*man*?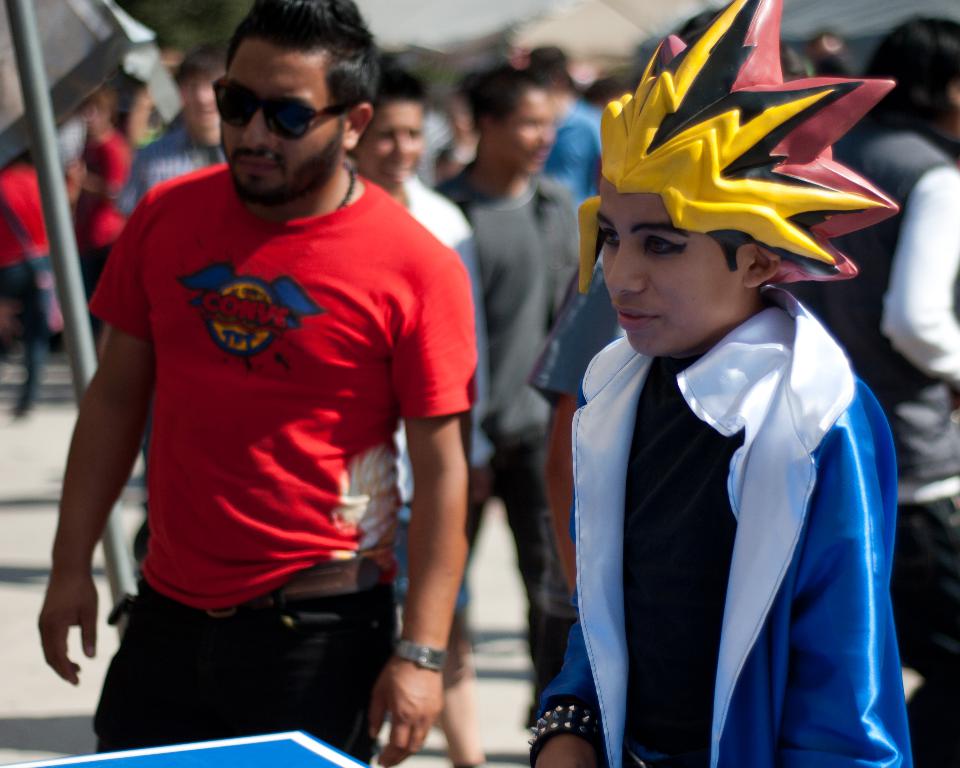
crop(55, 13, 494, 763)
